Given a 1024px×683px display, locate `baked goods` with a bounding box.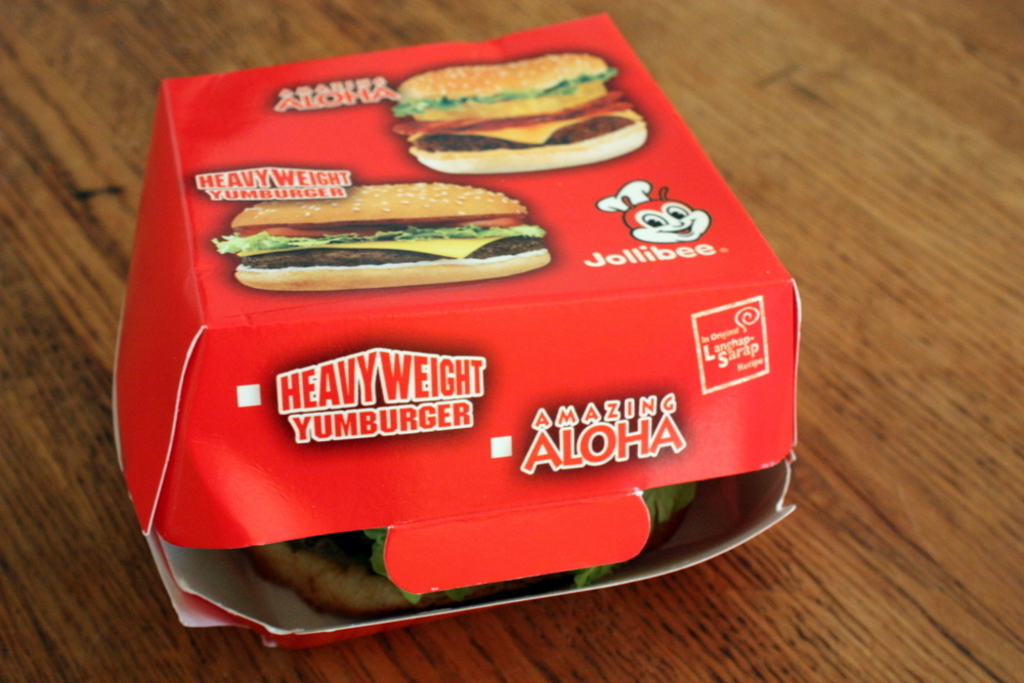
Located: (left=394, top=52, right=648, bottom=171).
